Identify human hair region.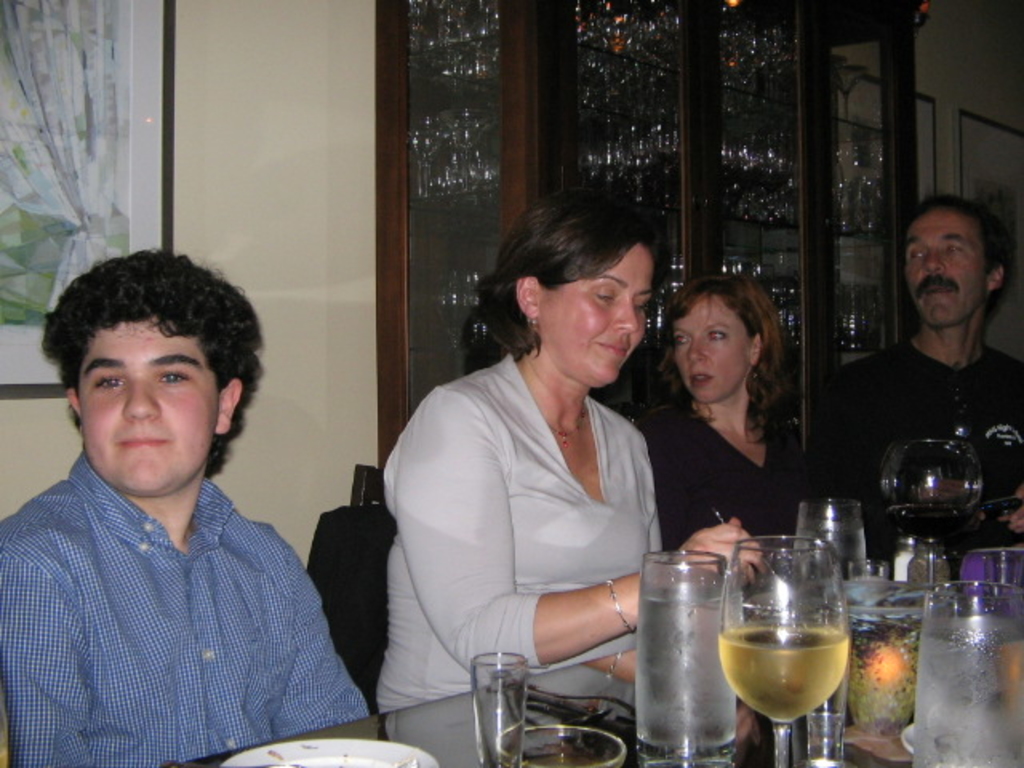
Region: locate(477, 186, 675, 362).
